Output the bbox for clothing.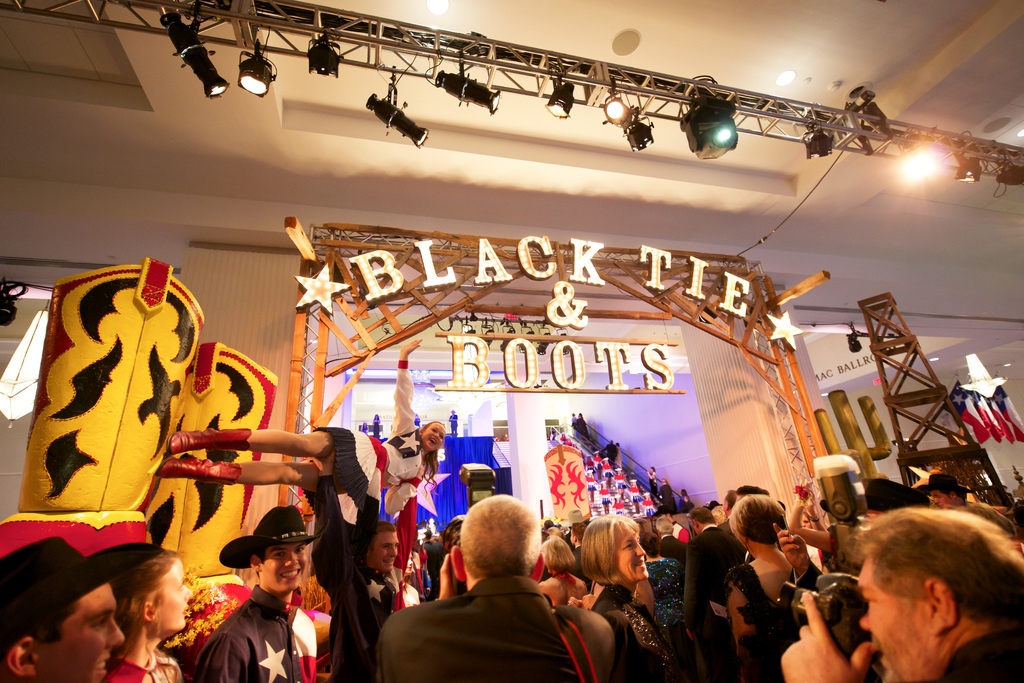
591/454/602/468.
